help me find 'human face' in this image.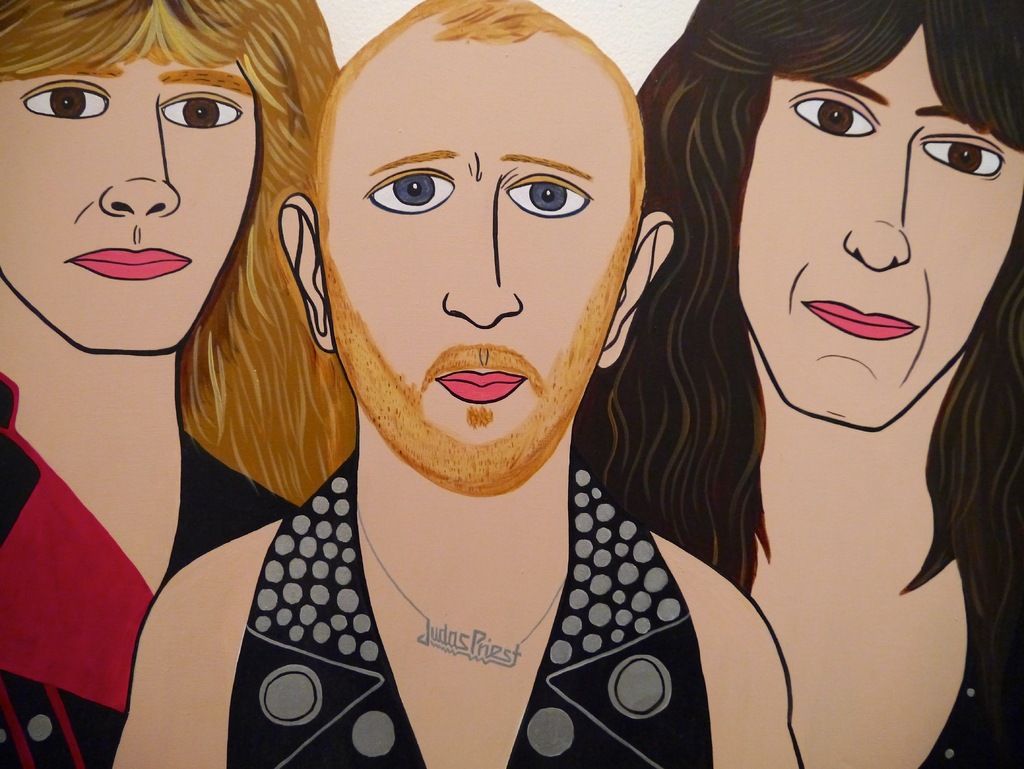
Found it: pyautogui.locateOnScreen(733, 26, 1023, 433).
